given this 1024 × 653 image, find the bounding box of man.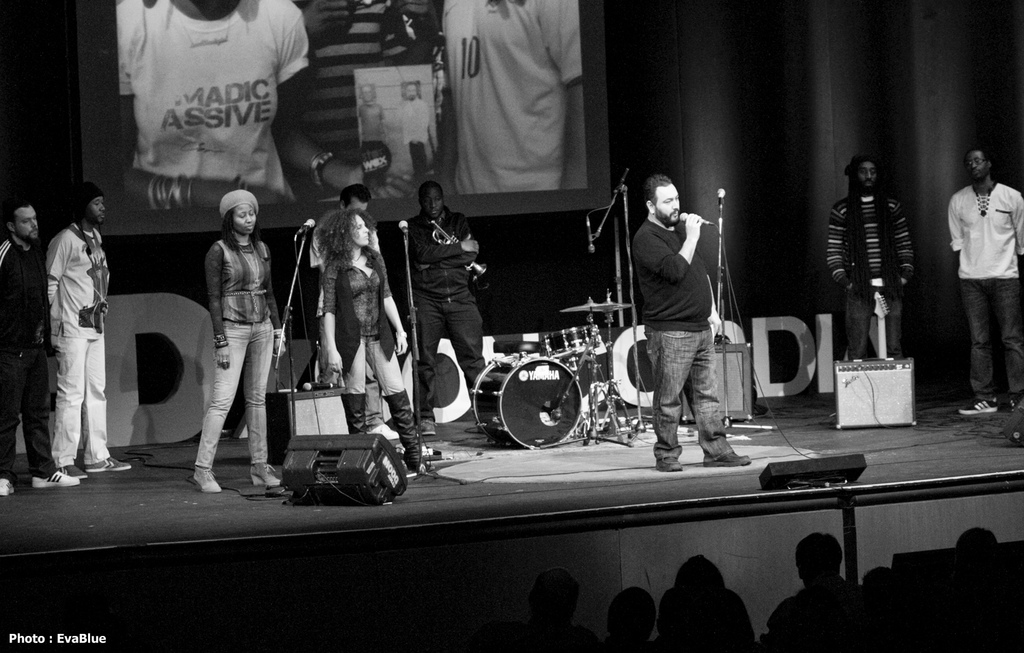
(827, 155, 910, 361).
